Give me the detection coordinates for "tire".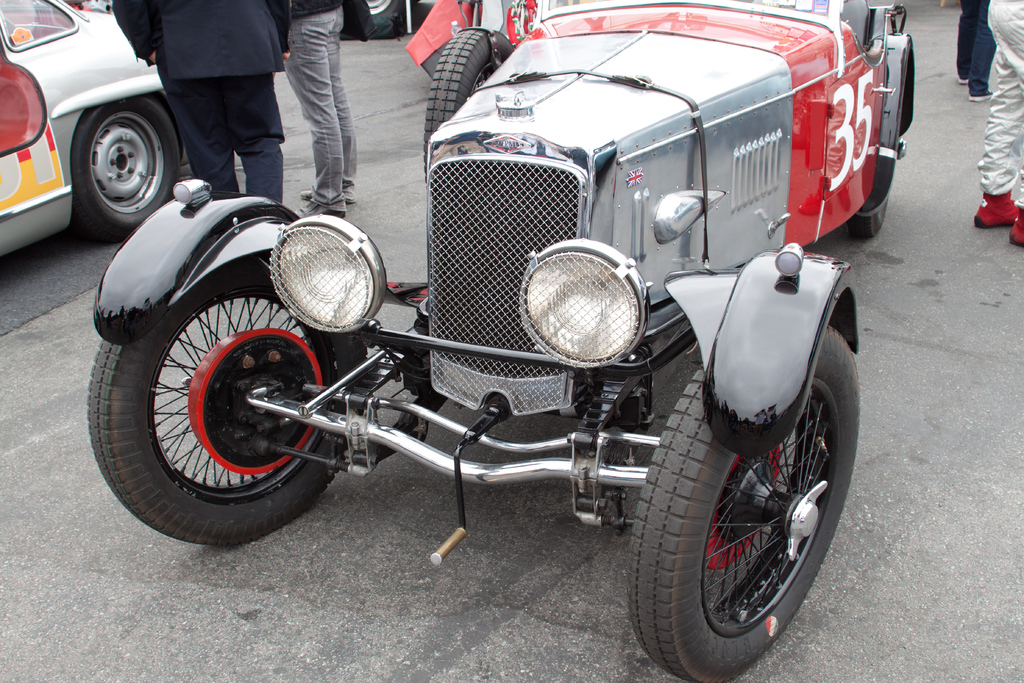
<region>74, 100, 179, 239</region>.
